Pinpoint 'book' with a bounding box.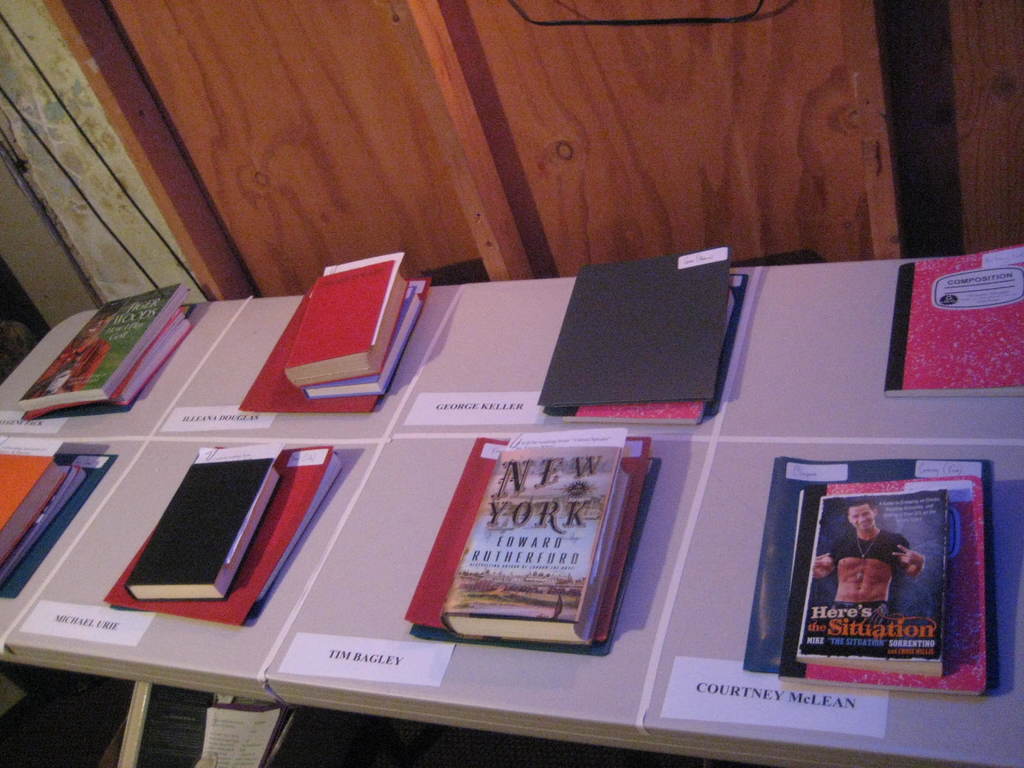
locate(403, 438, 657, 652).
